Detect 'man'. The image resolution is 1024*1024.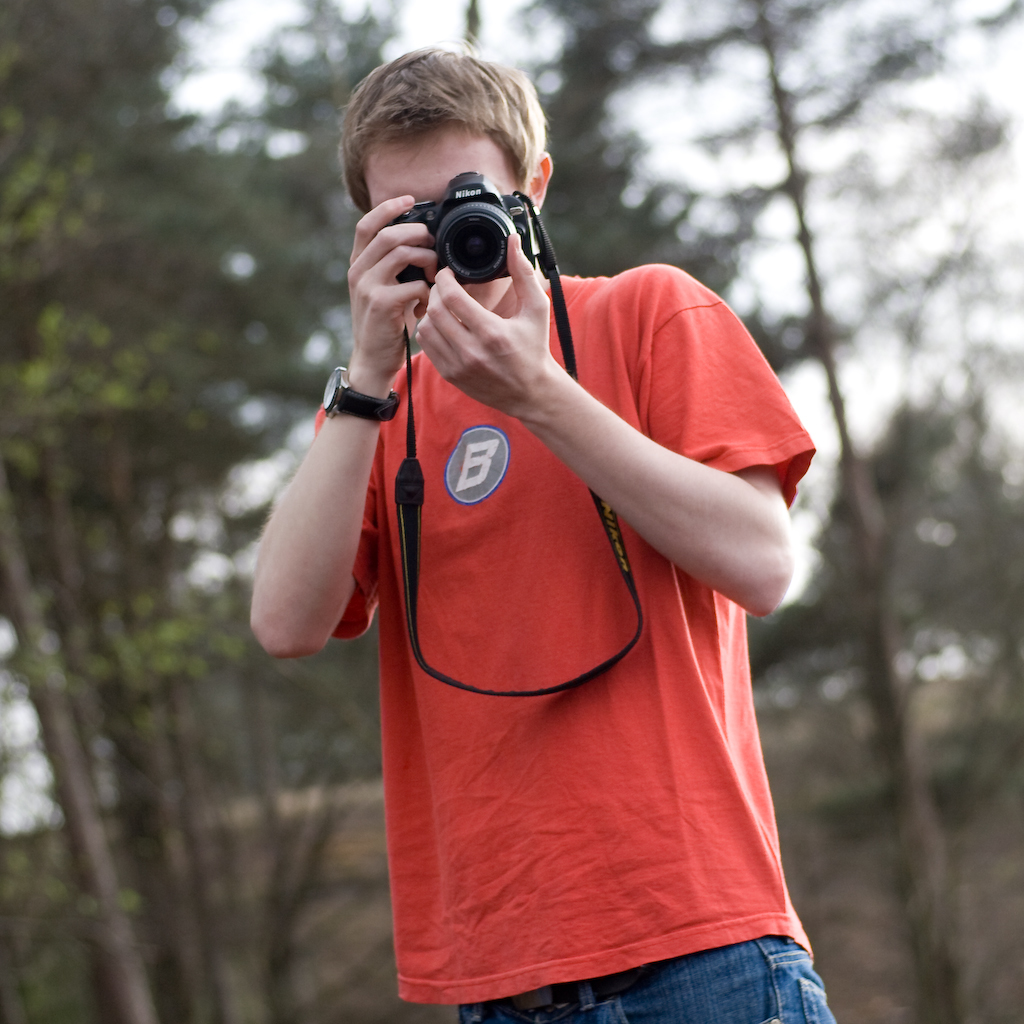
[219, 30, 840, 1023].
